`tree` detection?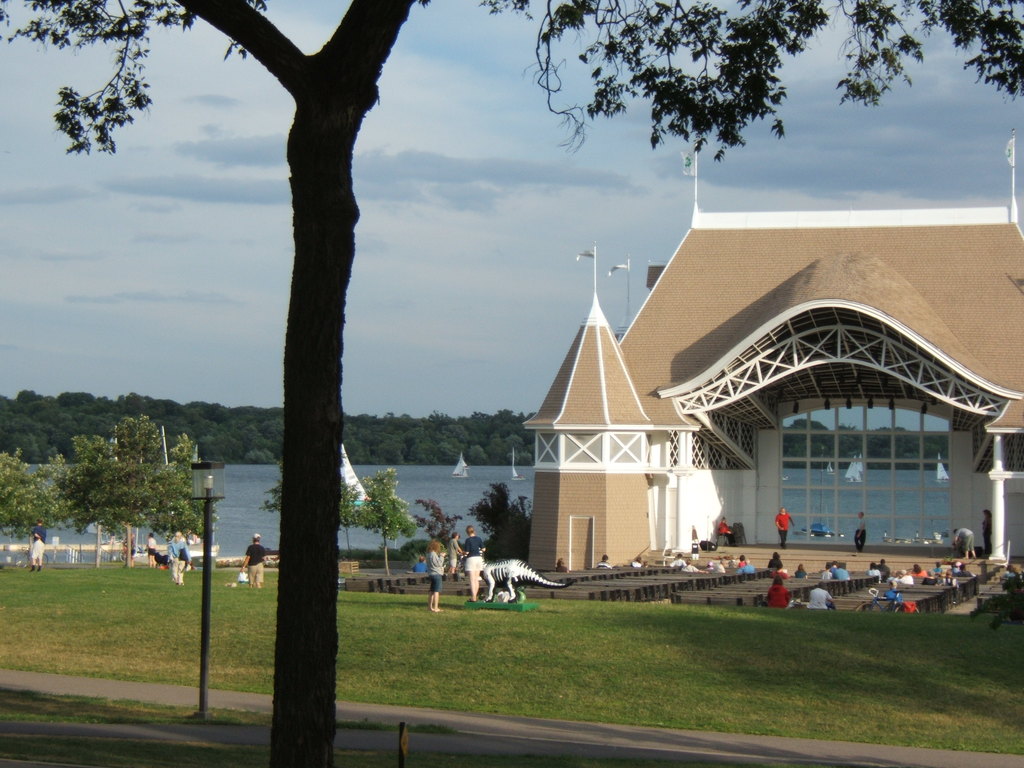
(left=0, top=447, right=70, bottom=541)
